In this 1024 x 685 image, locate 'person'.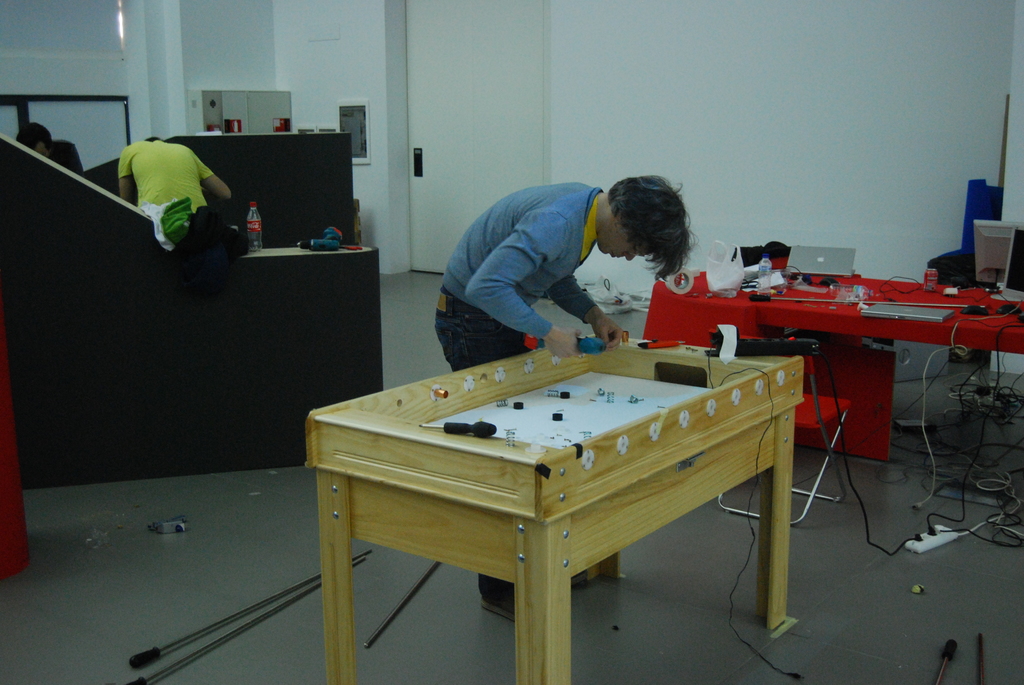
Bounding box: box(19, 120, 88, 175).
